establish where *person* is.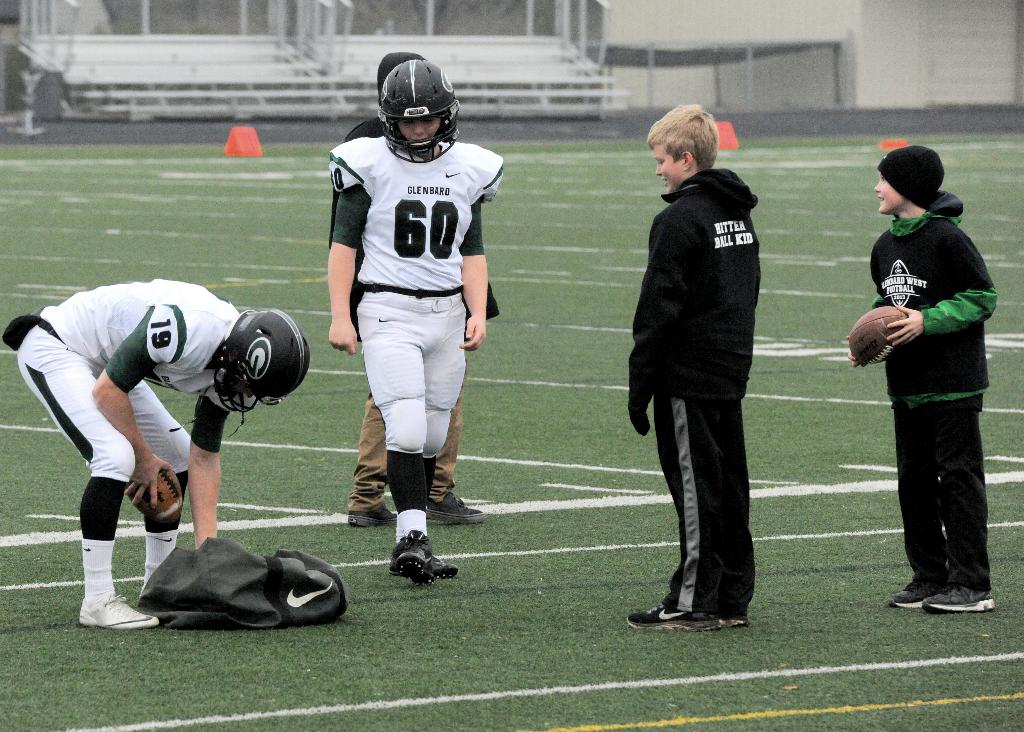
Established at [851, 147, 1000, 614].
